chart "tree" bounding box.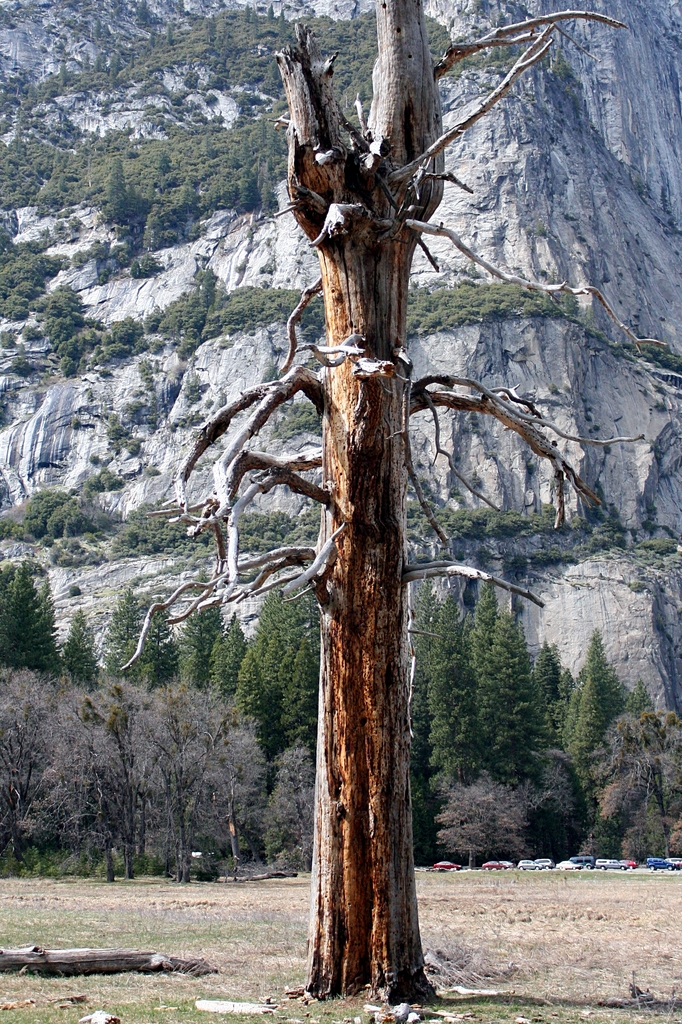
Charted: [left=65, top=613, right=88, bottom=689].
